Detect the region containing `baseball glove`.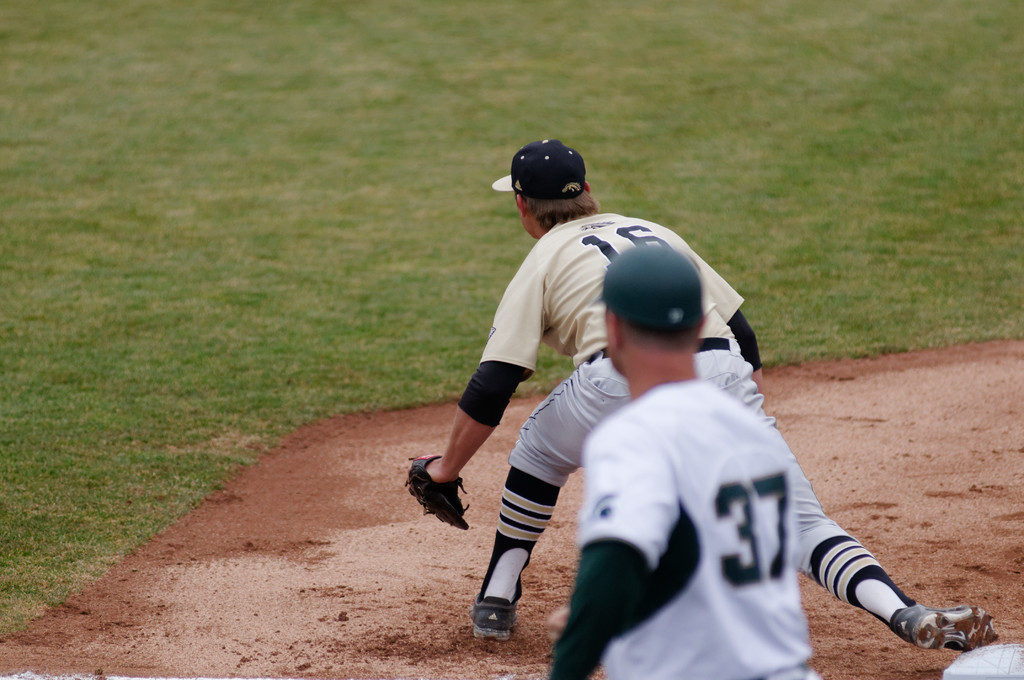
box=[402, 455, 472, 531].
